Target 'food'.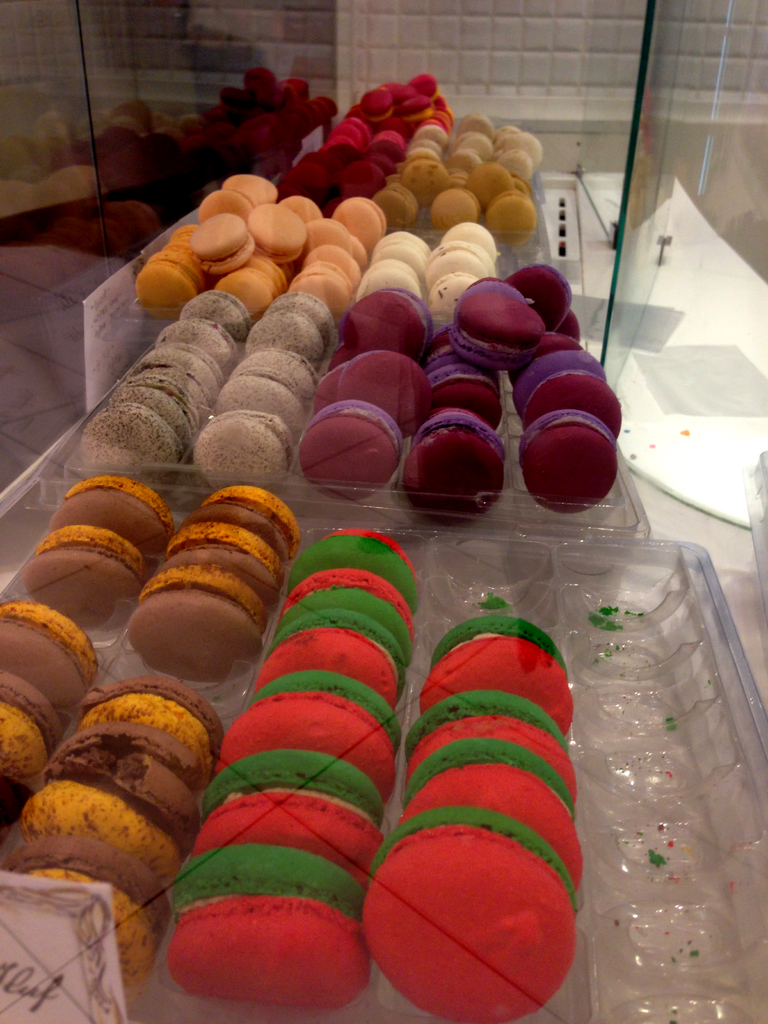
Target region: bbox=[214, 364, 307, 433].
